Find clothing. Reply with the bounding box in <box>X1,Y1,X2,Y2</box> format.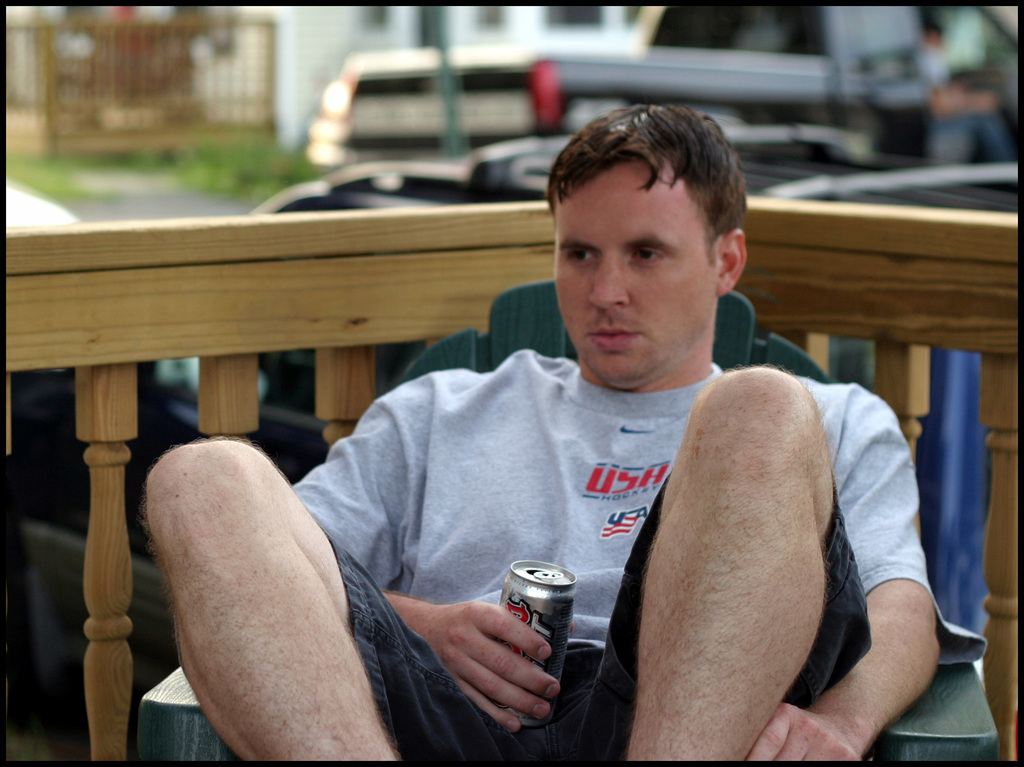
<box>223,535,865,766</box>.
